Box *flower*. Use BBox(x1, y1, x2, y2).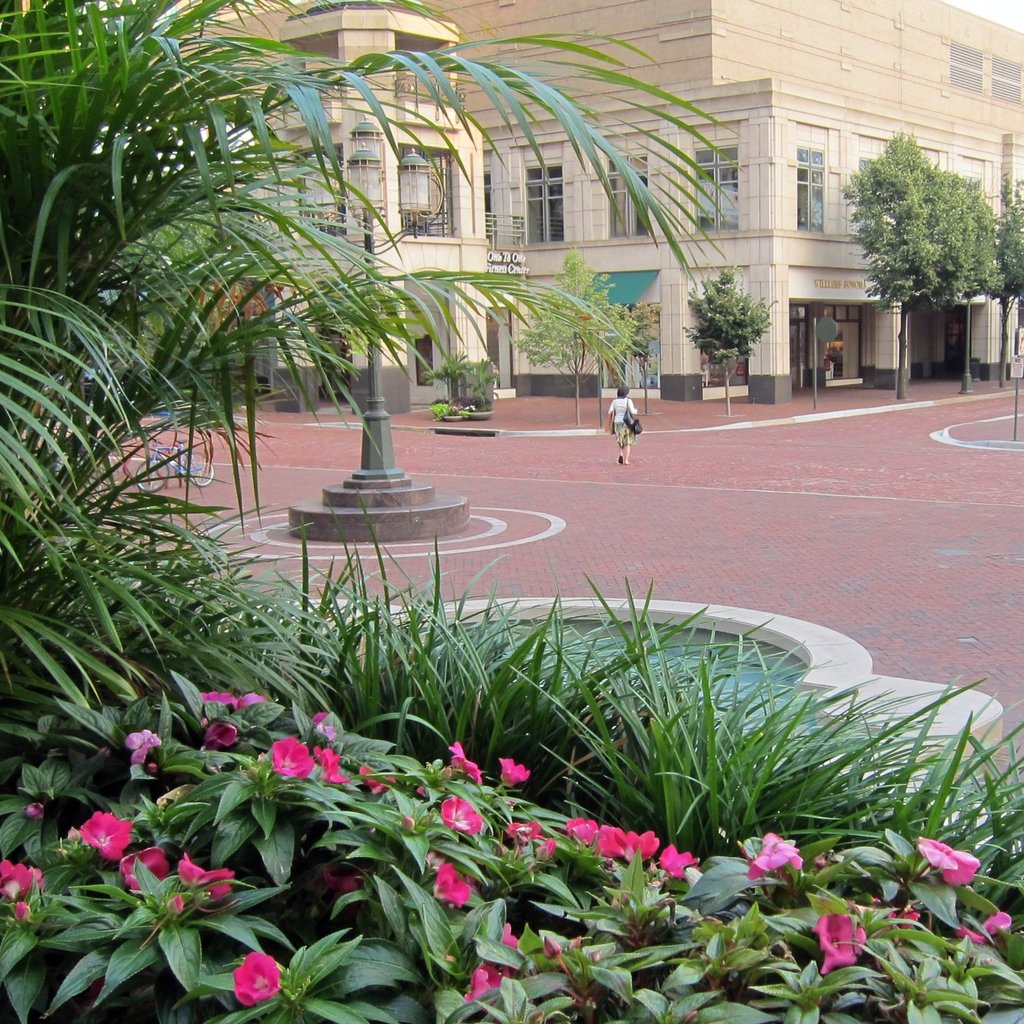
BBox(74, 810, 128, 860).
